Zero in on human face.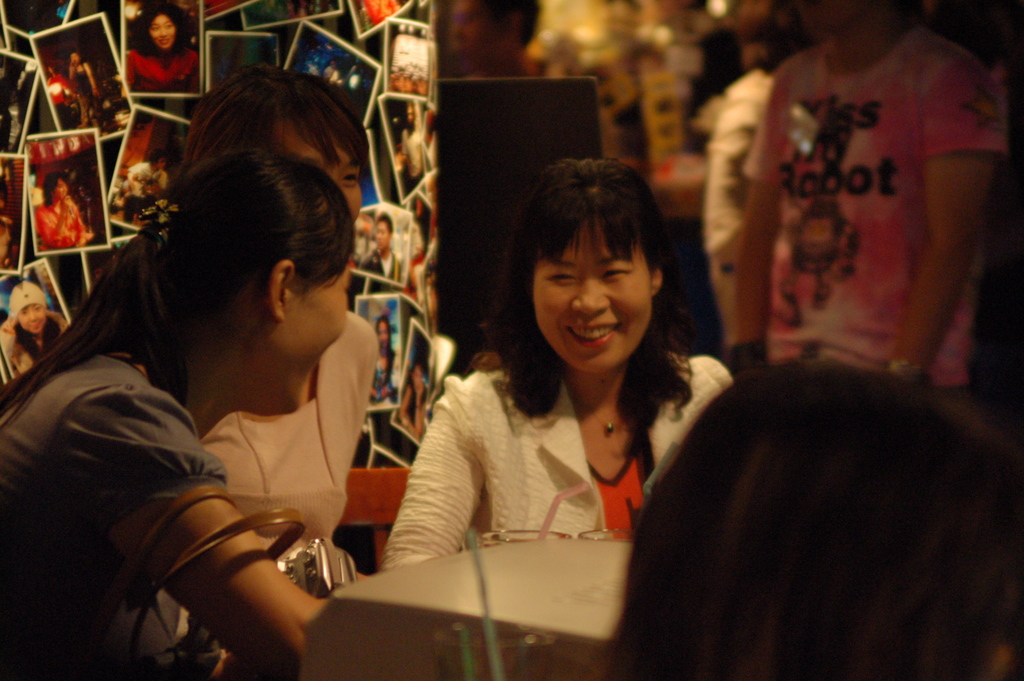
Zeroed in: pyautogui.locateOnScreen(19, 303, 47, 332).
